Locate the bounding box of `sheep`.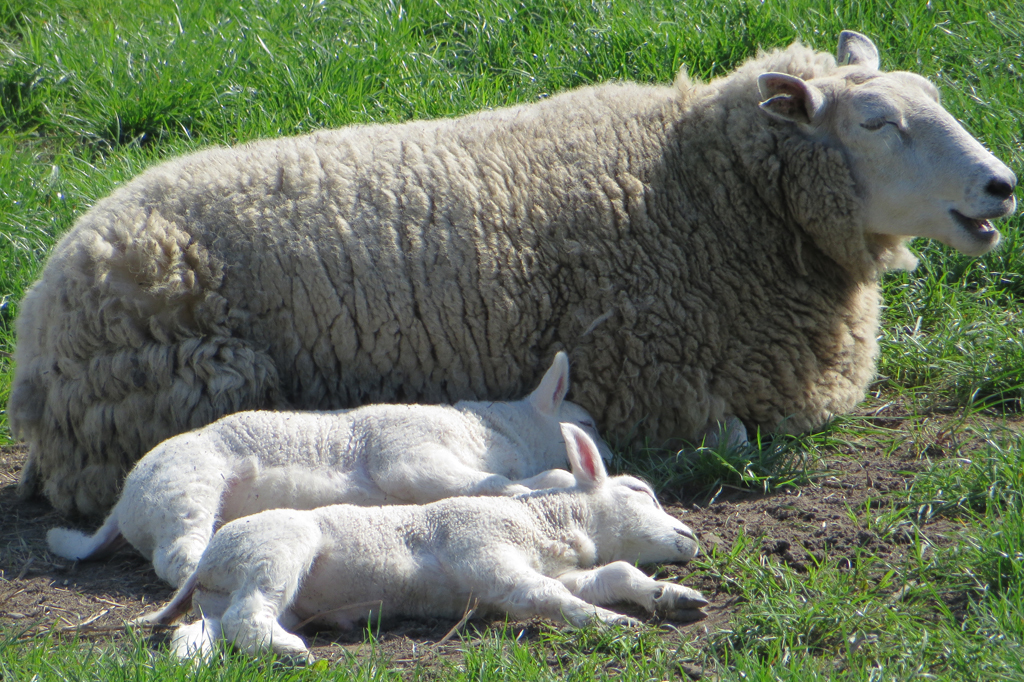
Bounding box: [left=5, top=28, right=1019, bottom=524].
